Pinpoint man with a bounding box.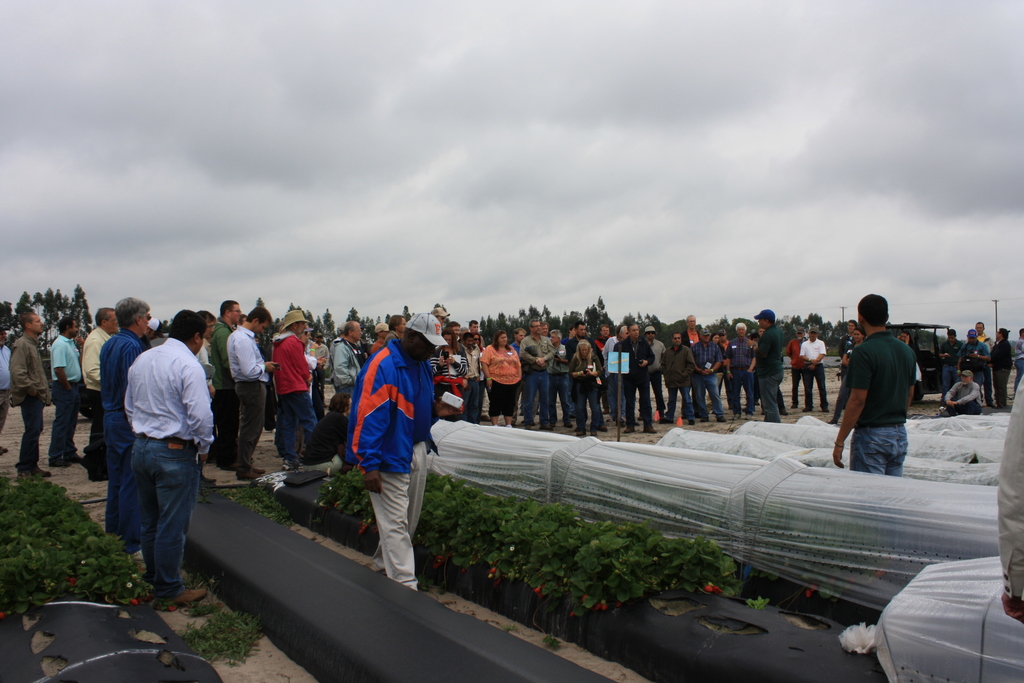
region(139, 318, 165, 349).
